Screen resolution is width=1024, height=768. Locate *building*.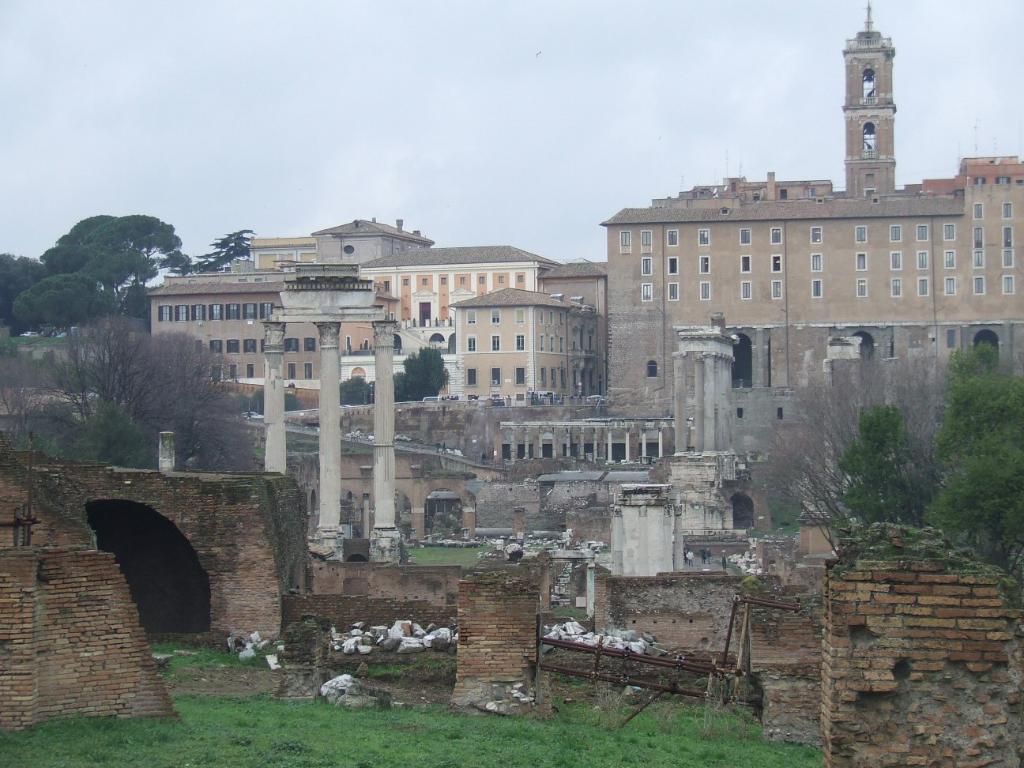
bbox(595, 0, 1023, 407).
